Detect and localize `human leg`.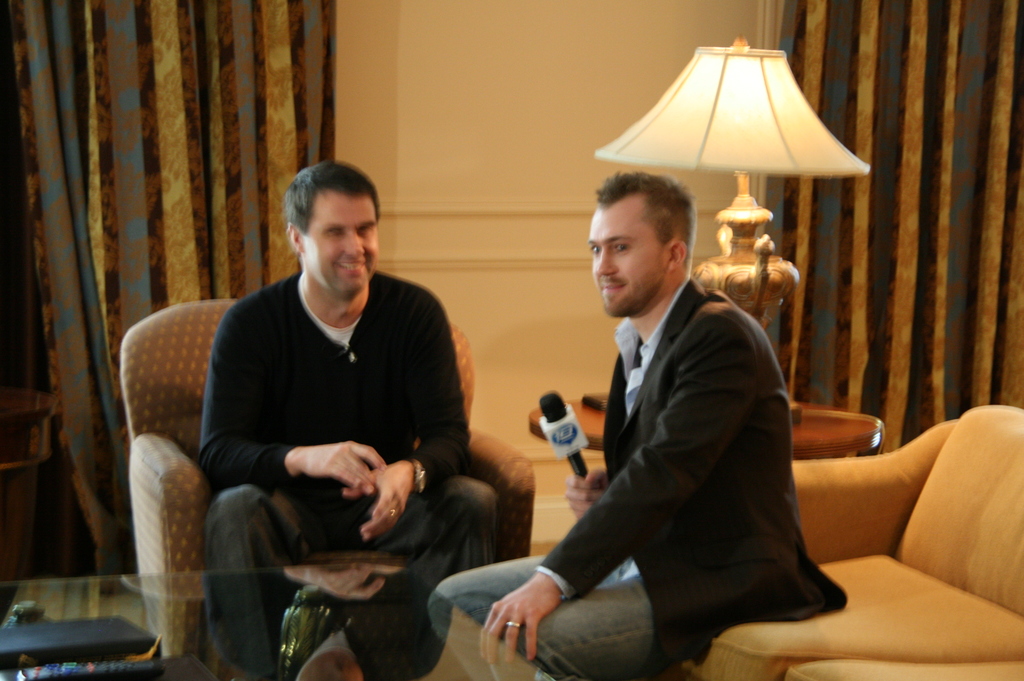
Localized at select_region(193, 482, 298, 576).
